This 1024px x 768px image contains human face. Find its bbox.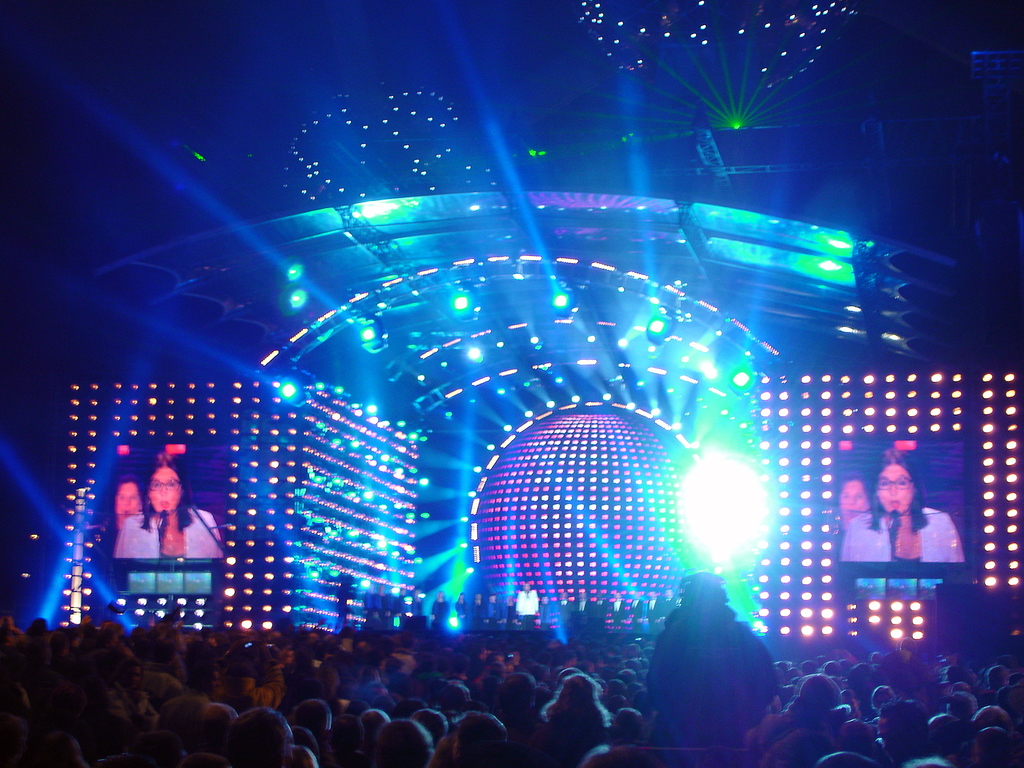
l=147, t=465, r=182, b=515.
